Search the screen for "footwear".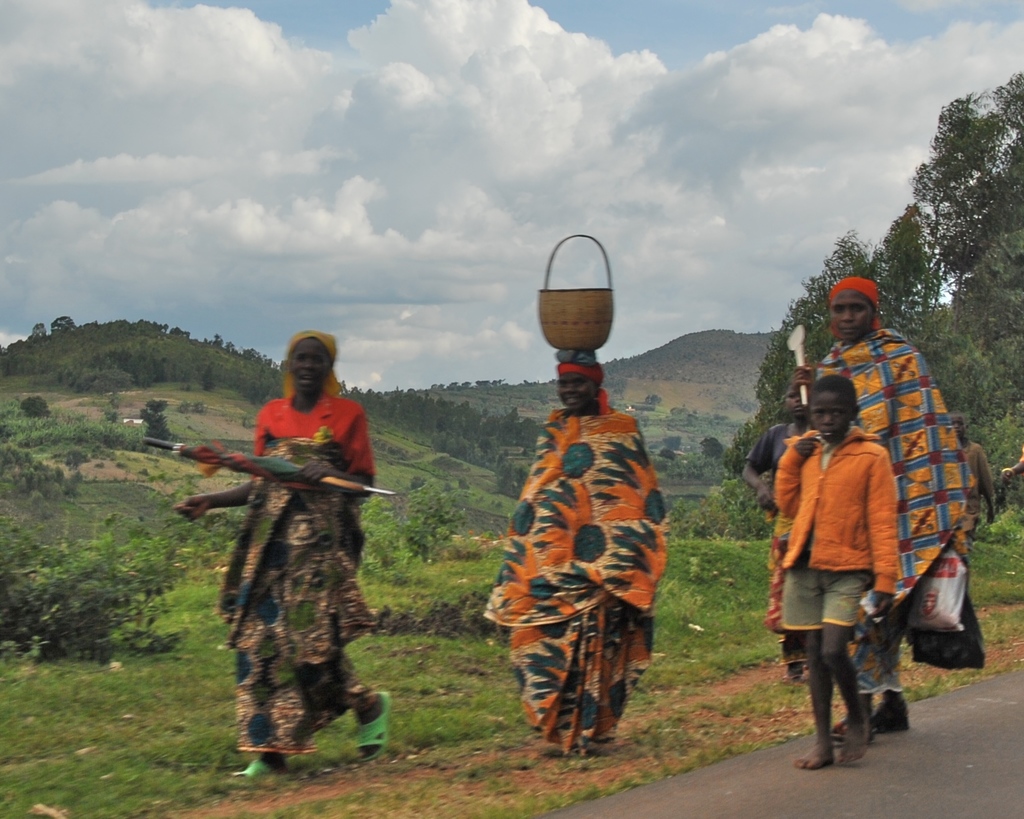
Found at locate(352, 684, 392, 764).
